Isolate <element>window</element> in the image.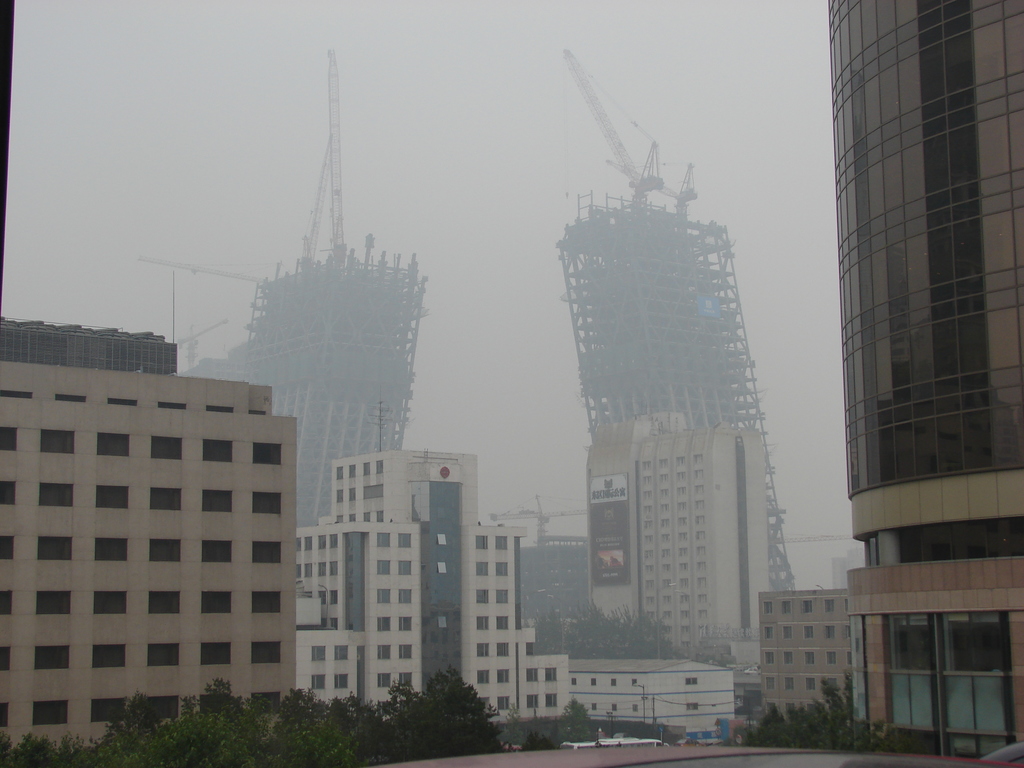
Isolated region: detection(675, 455, 687, 468).
